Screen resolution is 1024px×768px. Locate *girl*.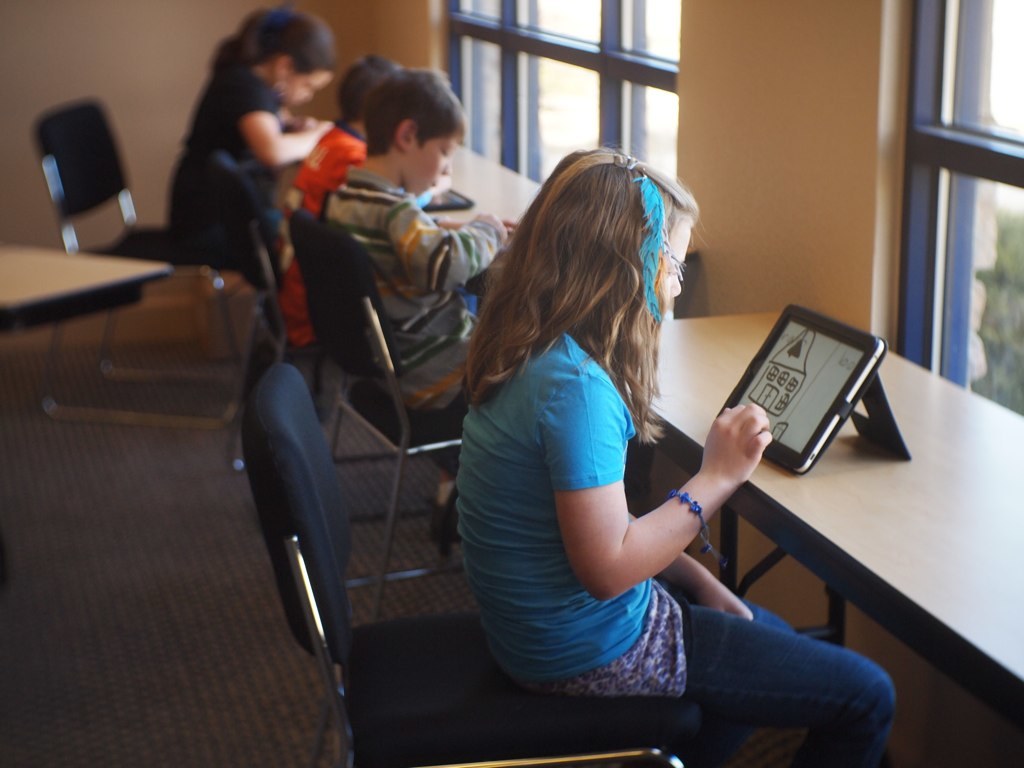
region(457, 144, 895, 767).
